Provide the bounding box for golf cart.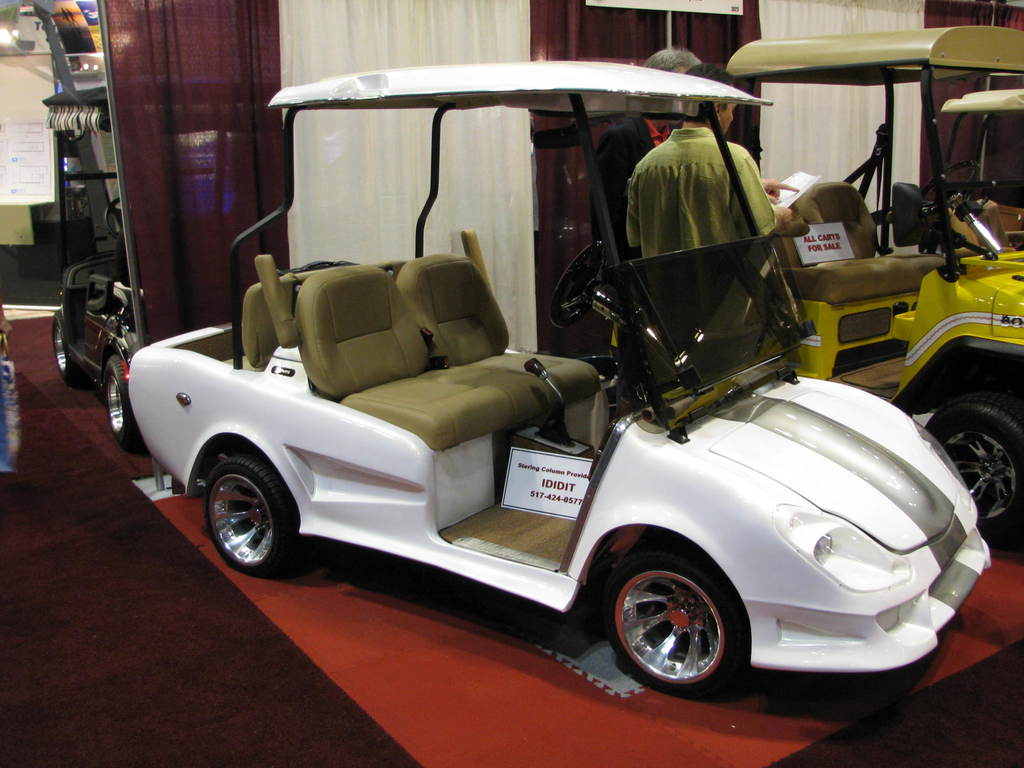
select_region(939, 87, 1023, 262).
